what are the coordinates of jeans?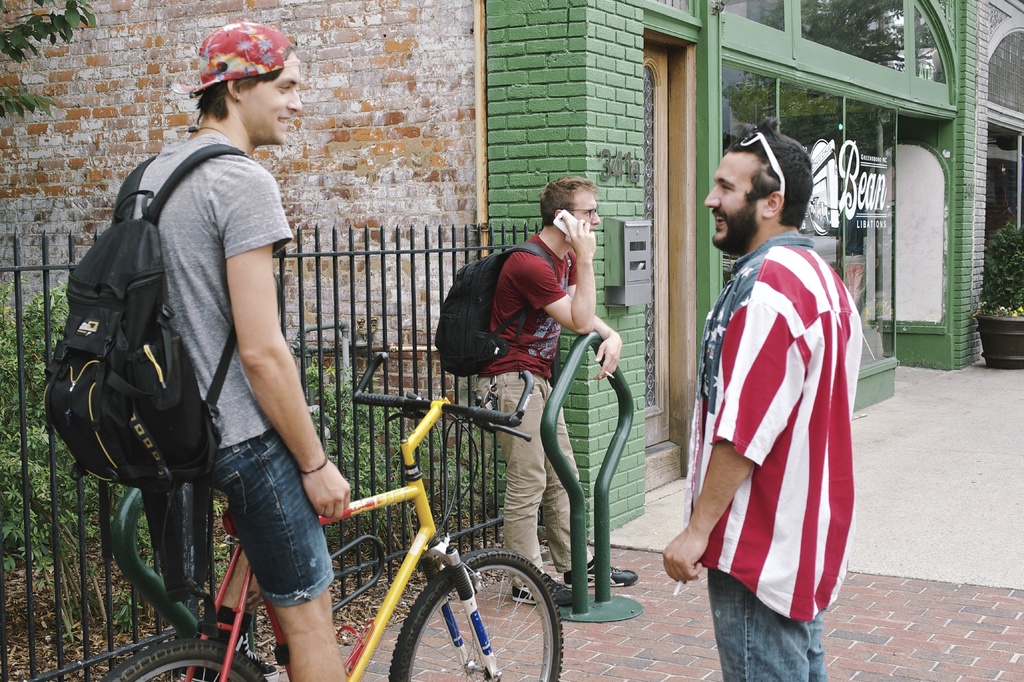
<region>198, 454, 333, 641</region>.
